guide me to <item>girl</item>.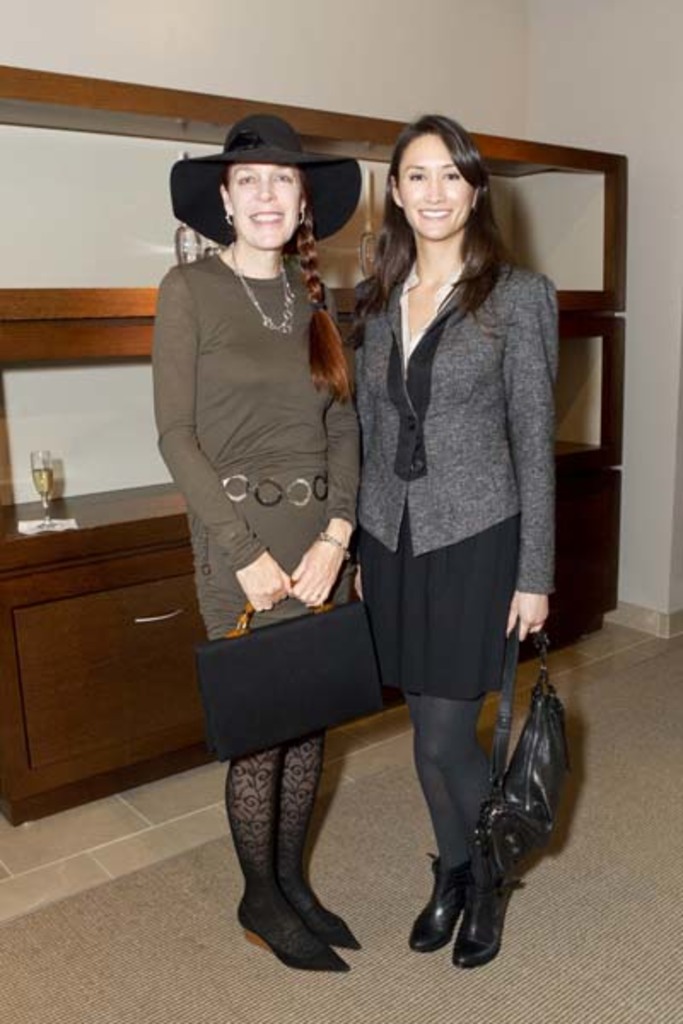
Guidance: [348, 118, 558, 964].
